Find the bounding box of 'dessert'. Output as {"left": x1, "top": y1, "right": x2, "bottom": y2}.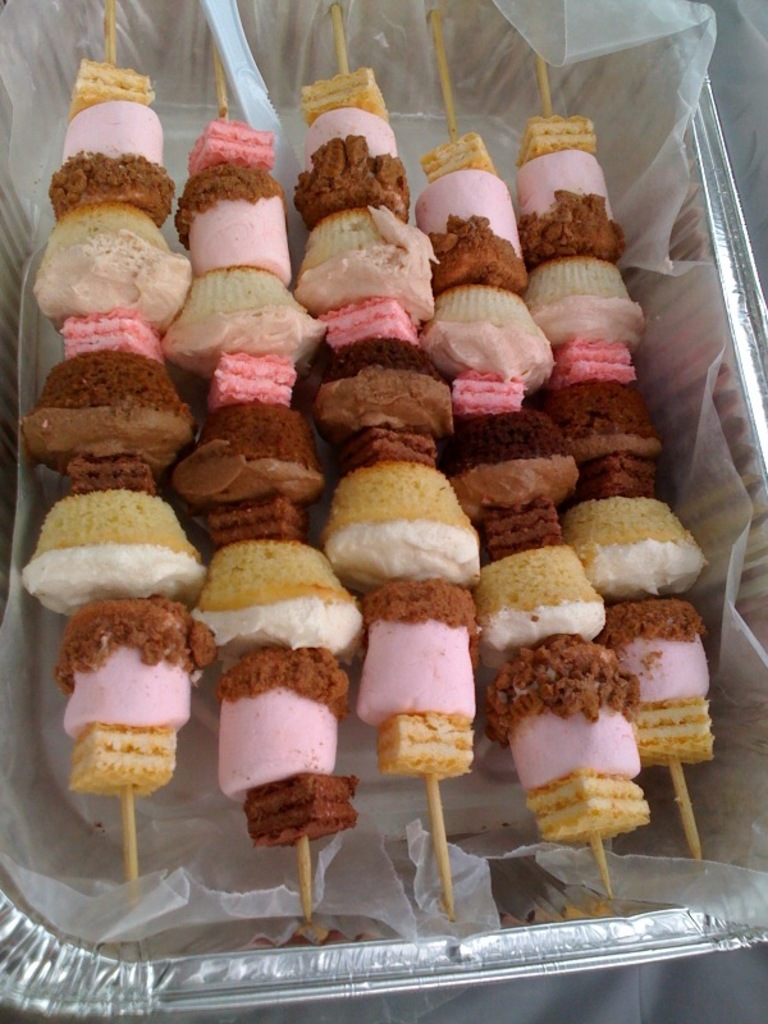
{"left": 307, "top": 209, "right": 428, "bottom": 310}.
